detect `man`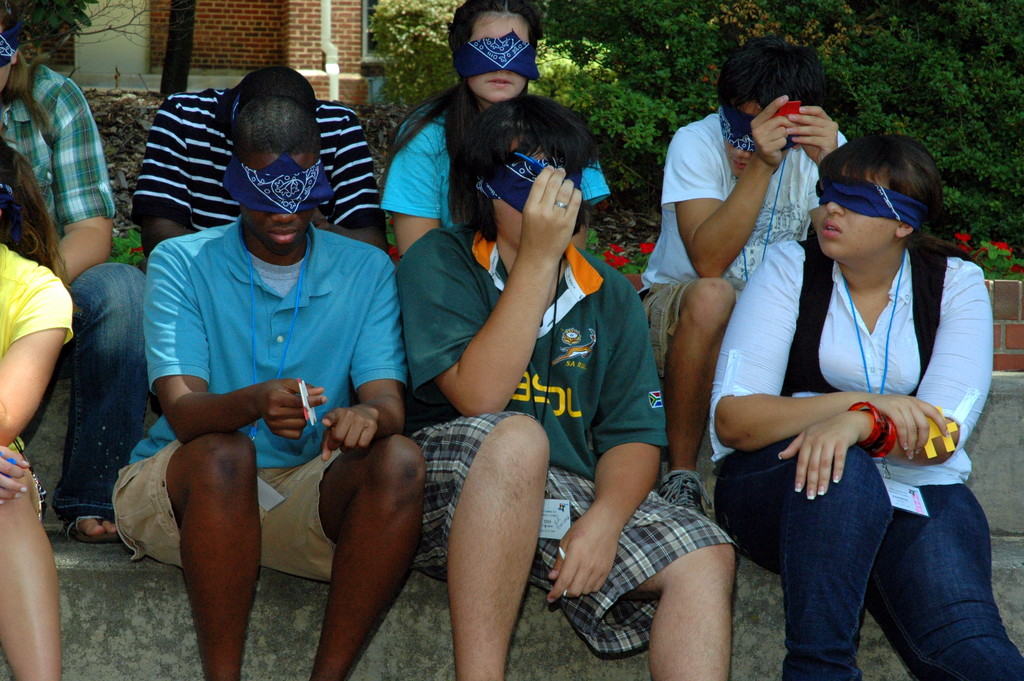
[x1=136, y1=61, x2=398, y2=265]
